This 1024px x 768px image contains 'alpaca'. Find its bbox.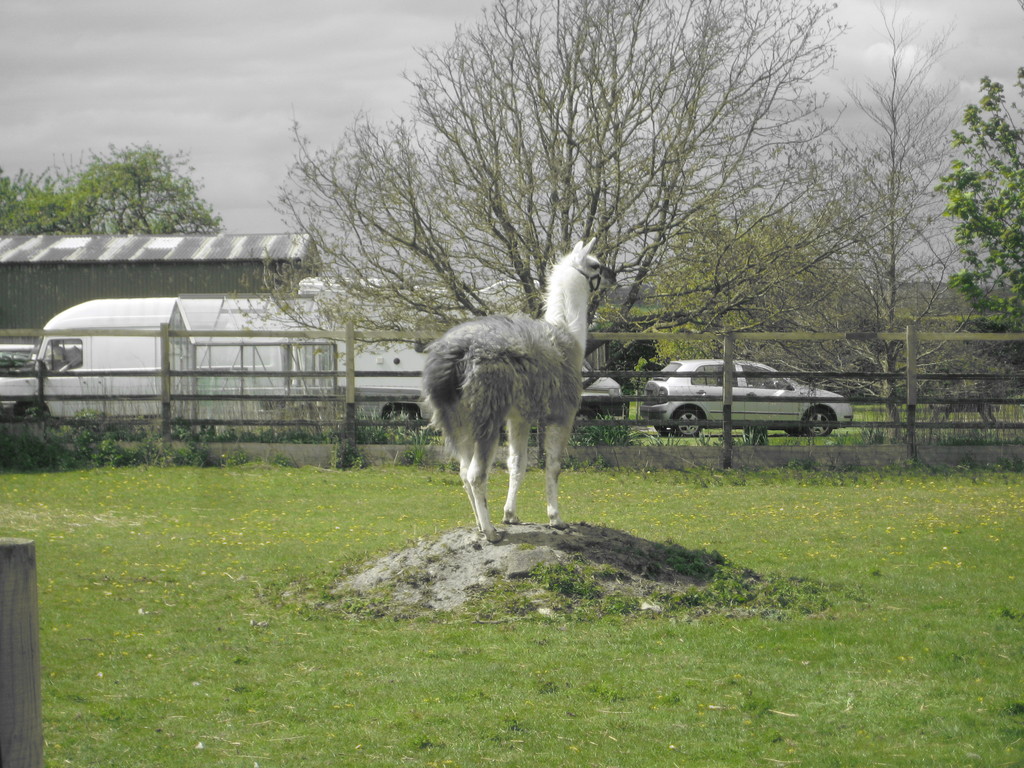
l=420, t=236, r=619, b=543.
